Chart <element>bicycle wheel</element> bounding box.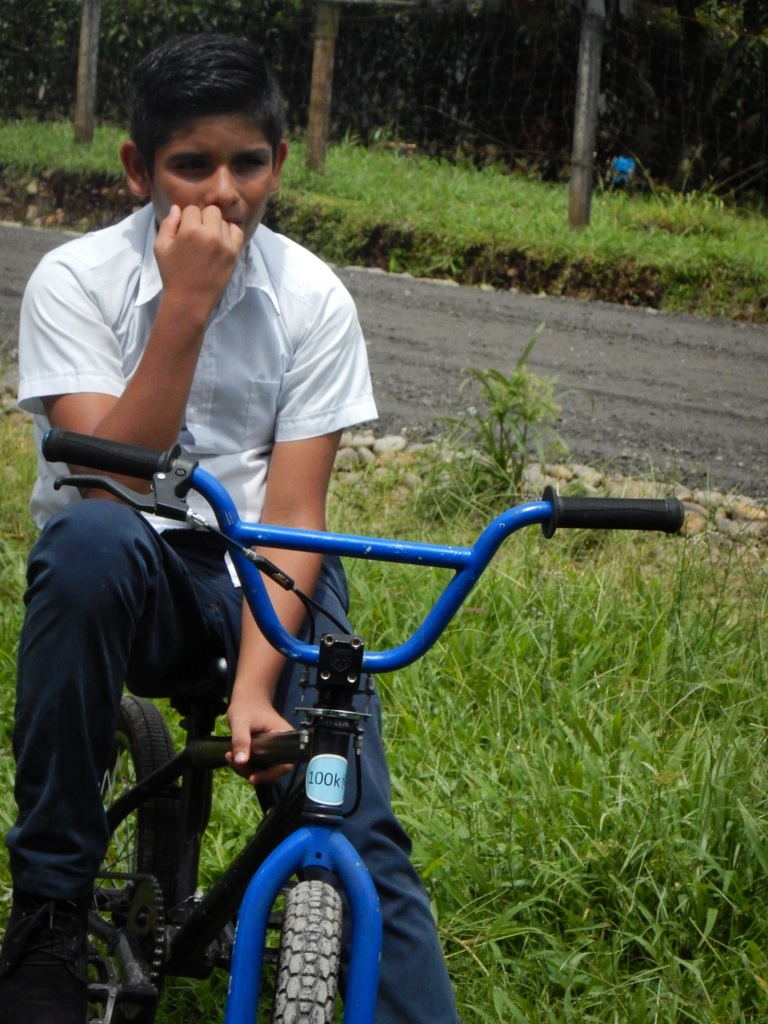
Charted: Rect(99, 693, 179, 1023).
